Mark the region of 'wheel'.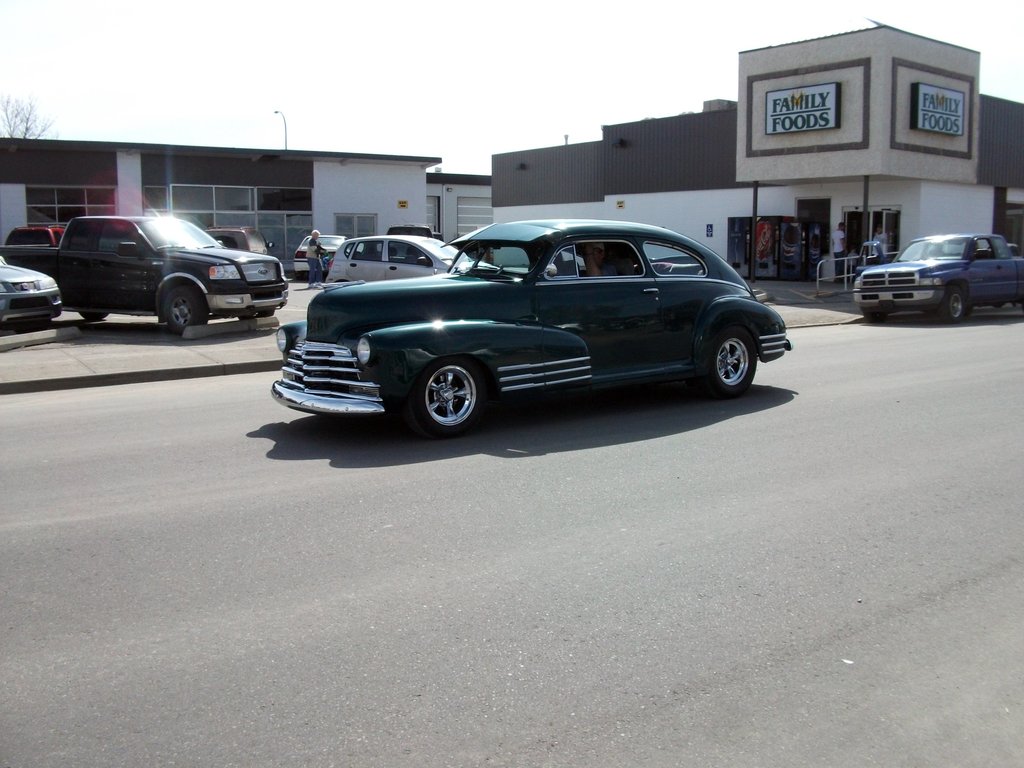
Region: region(163, 287, 212, 335).
